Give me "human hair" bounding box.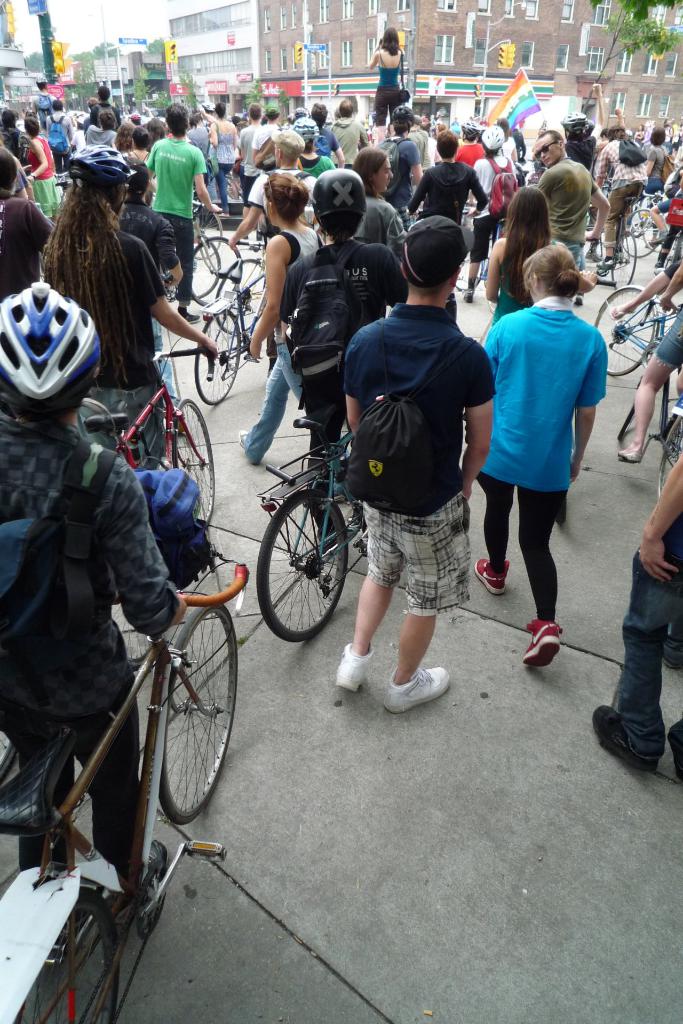
(x1=98, y1=108, x2=117, y2=131).
